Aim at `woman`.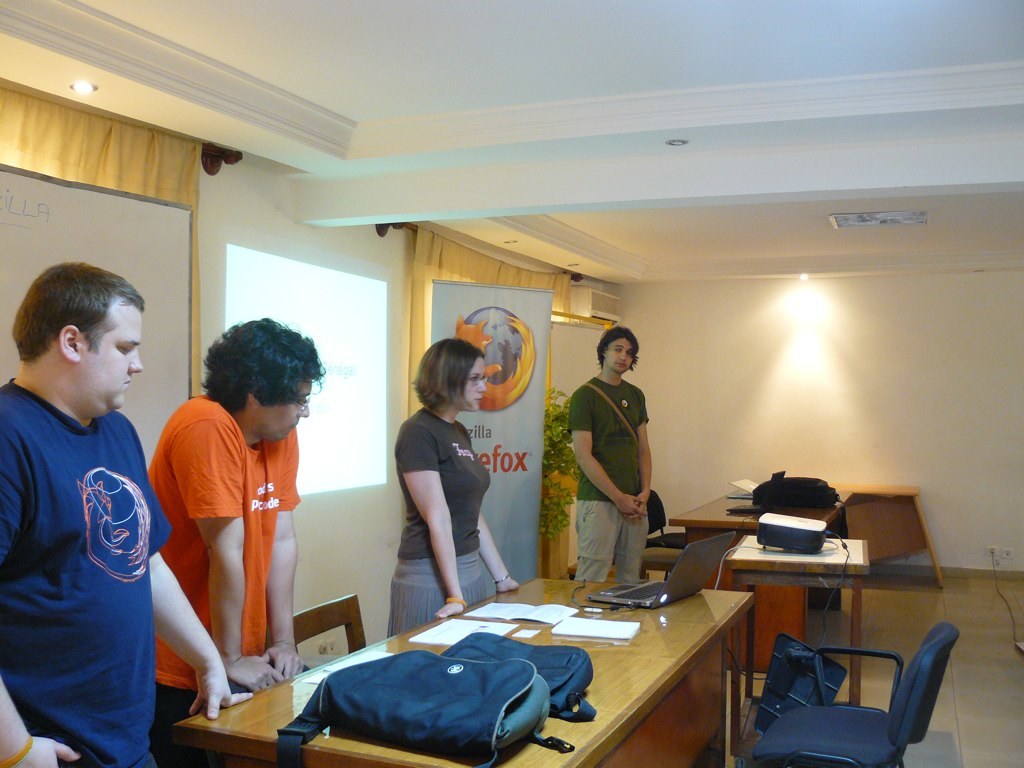
Aimed at (385, 336, 509, 635).
